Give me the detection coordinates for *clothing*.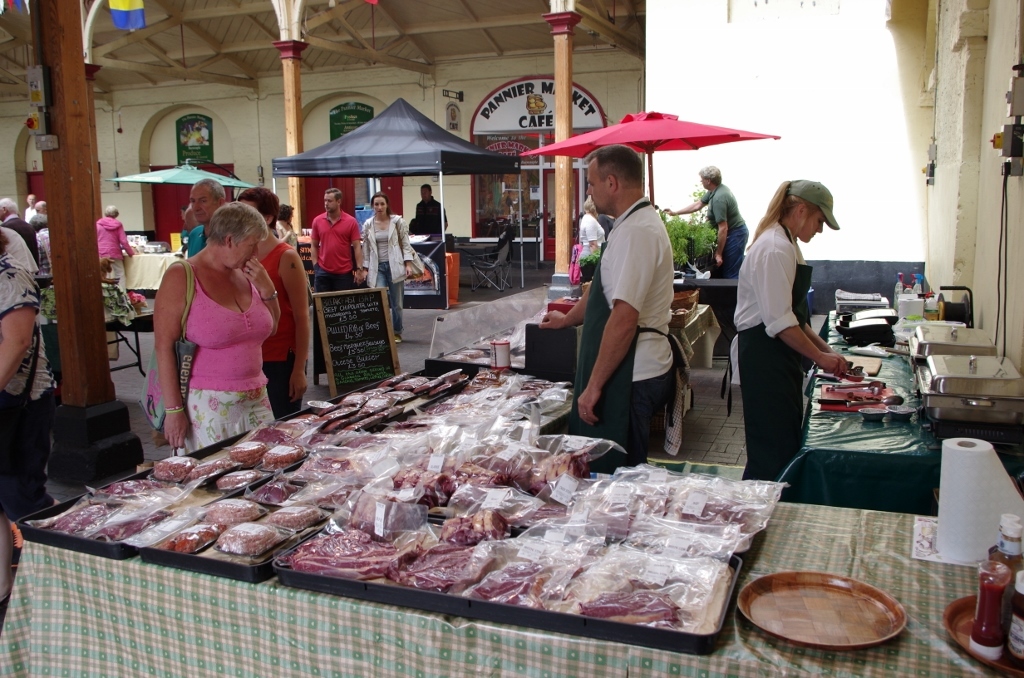
left=573, top=211, right=602, bottom=264.
